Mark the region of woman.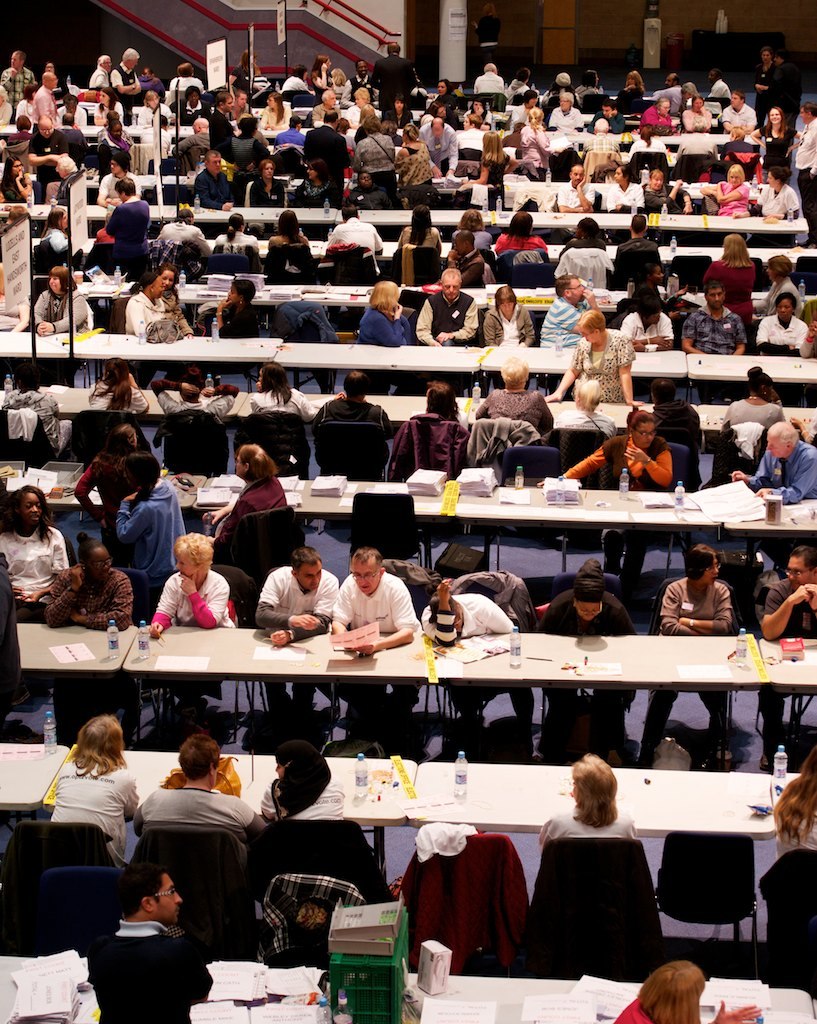
Region: [left=0, top=153, right=36, bottom=203].
